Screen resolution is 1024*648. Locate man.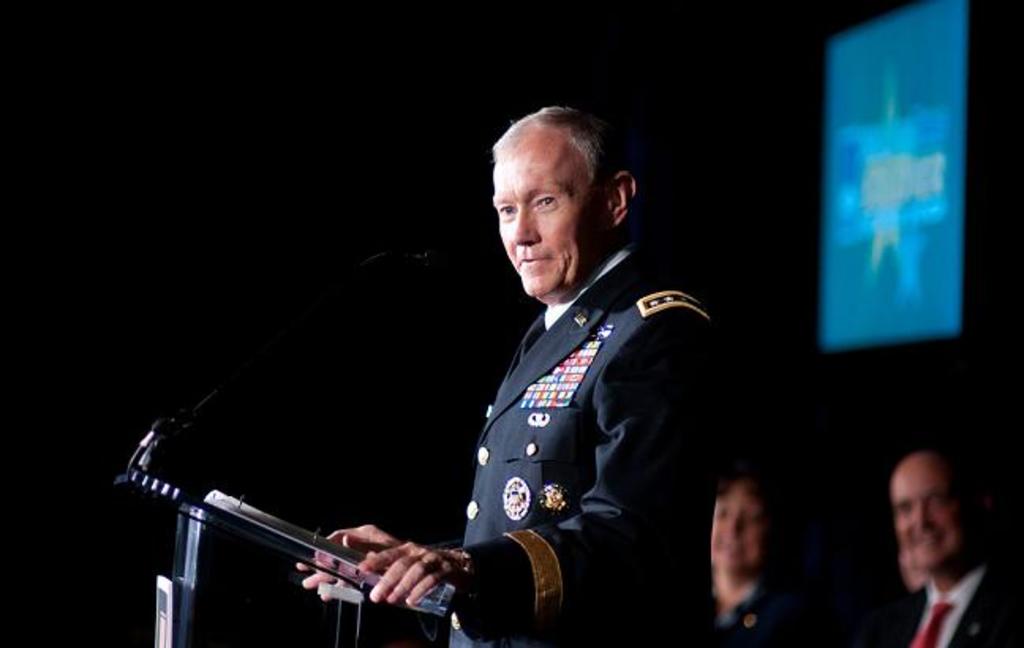
863, 433, 1022, 646.
